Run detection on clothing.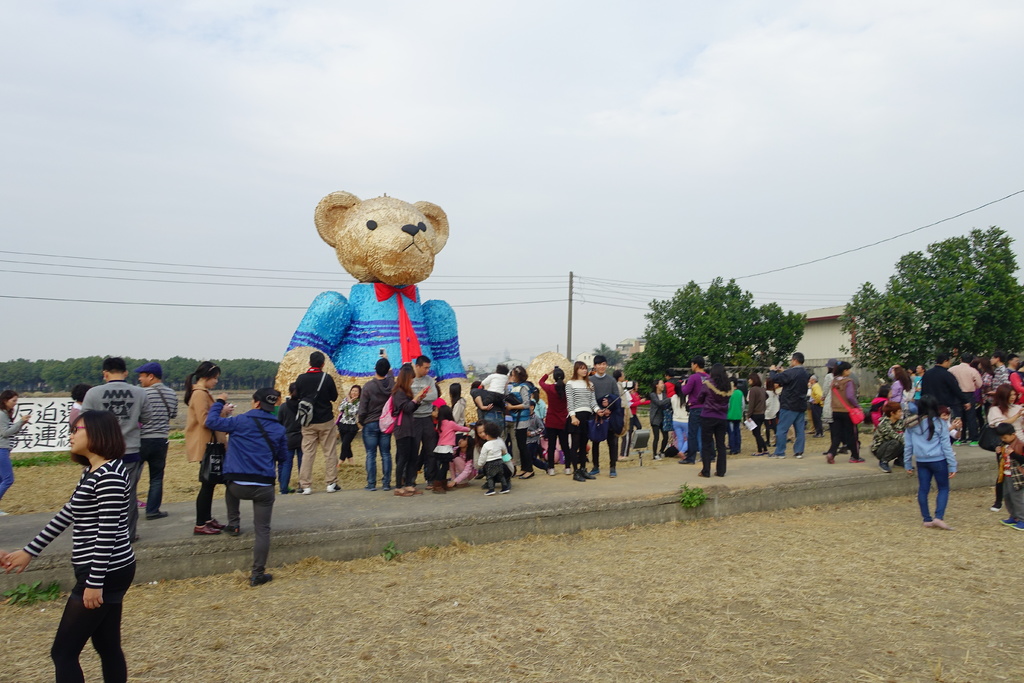
Result: bbox=[630, 387, 650, 429].
